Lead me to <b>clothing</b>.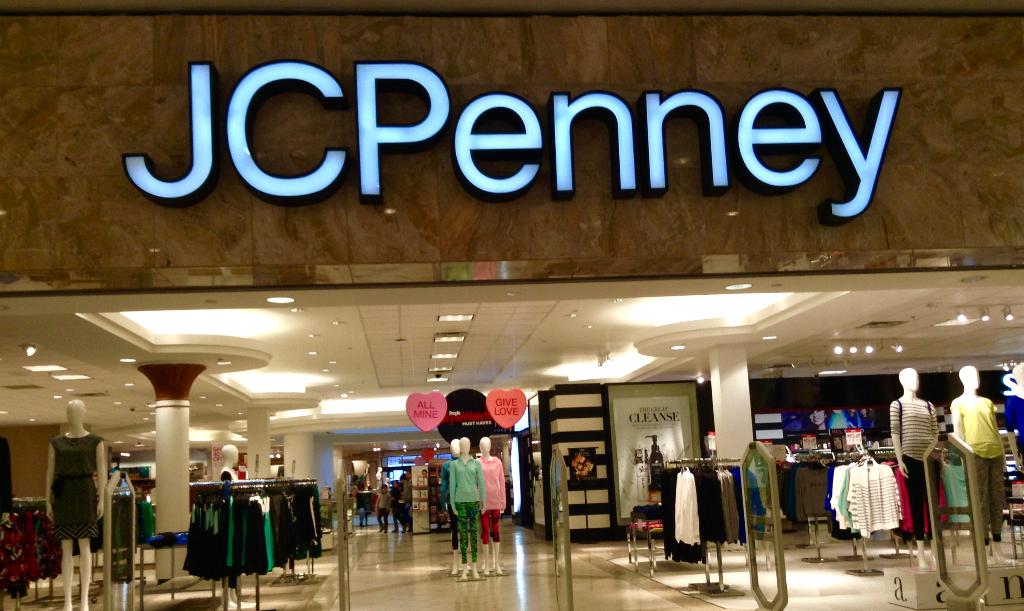
Lead to bbox=(698, 476, 730, 536).
